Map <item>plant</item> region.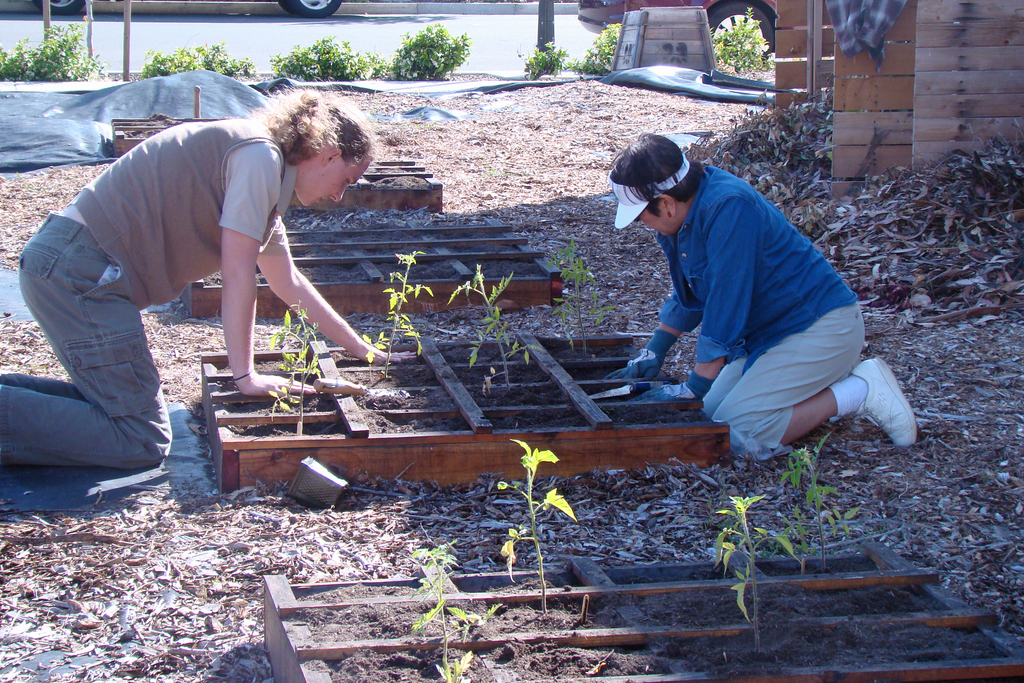
Mapped to x1=522 y1=35 x2=576 y2=83.
